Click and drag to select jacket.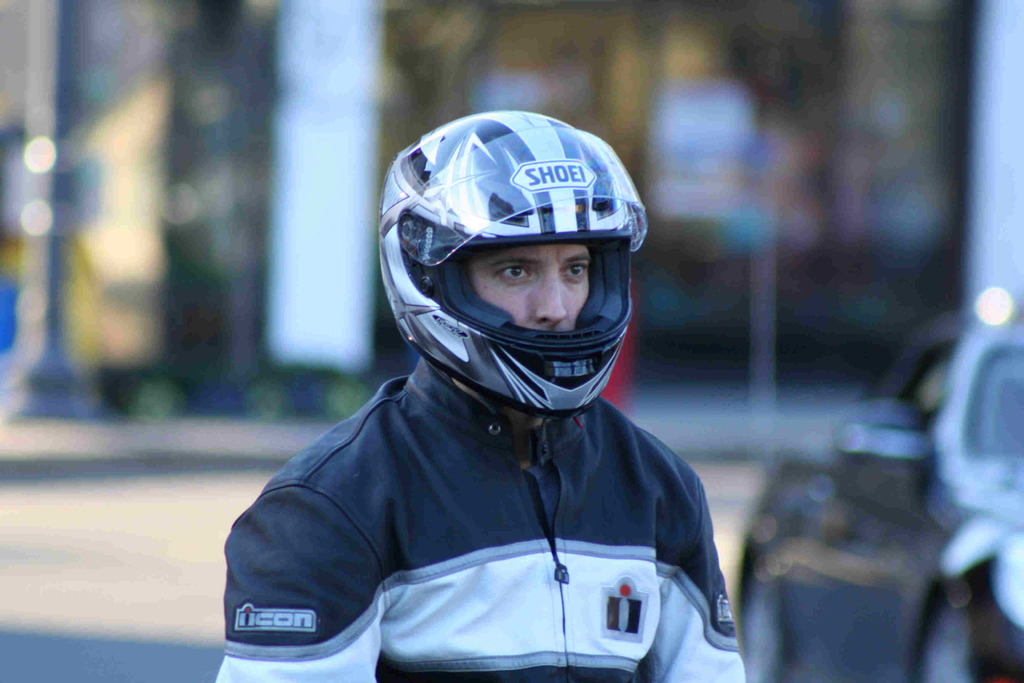
Selection: bbox(218, 357, 748, 682).
